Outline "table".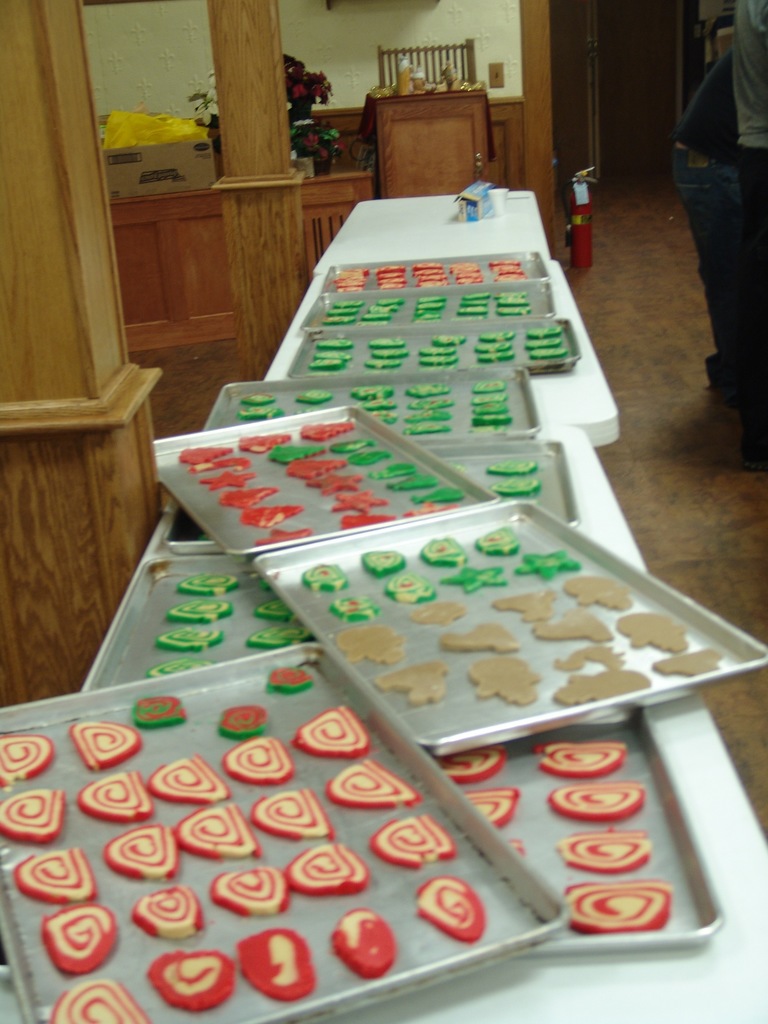
Outline: l=271, t=274, r=621, b=437.
